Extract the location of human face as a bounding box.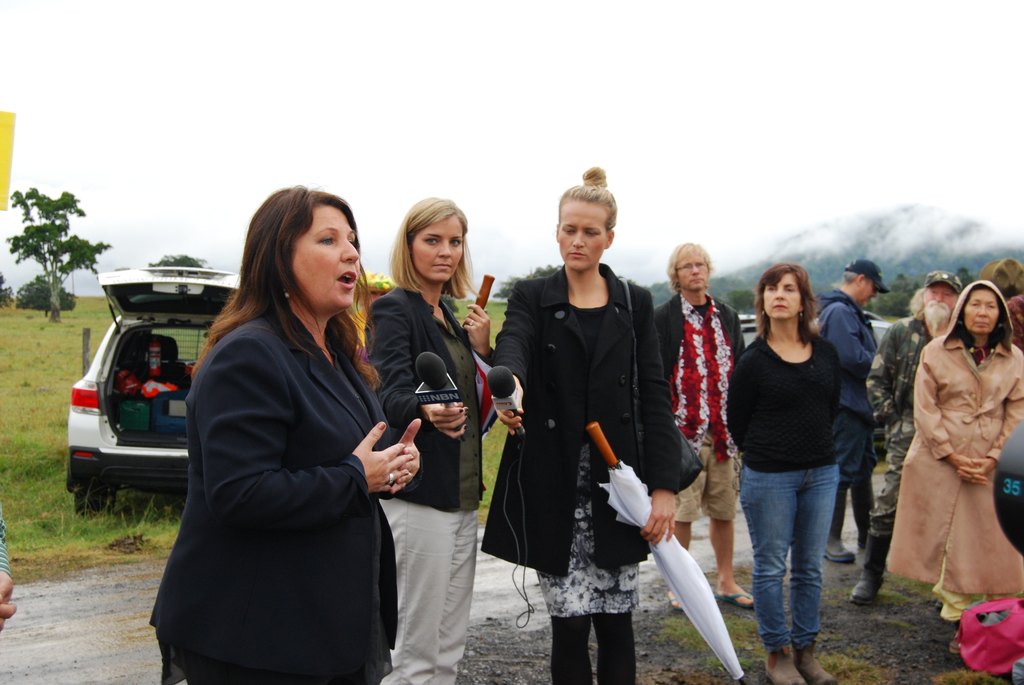
(676,251,708,294).
